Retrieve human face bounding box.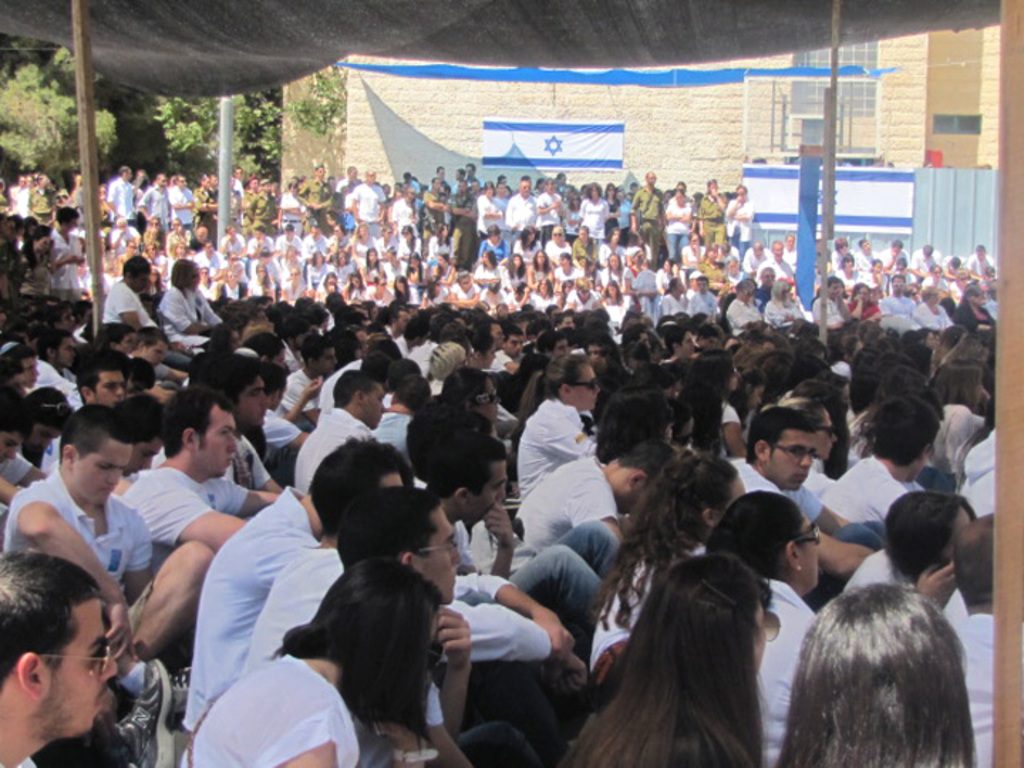
Bounding box: [368,390,384,425].
